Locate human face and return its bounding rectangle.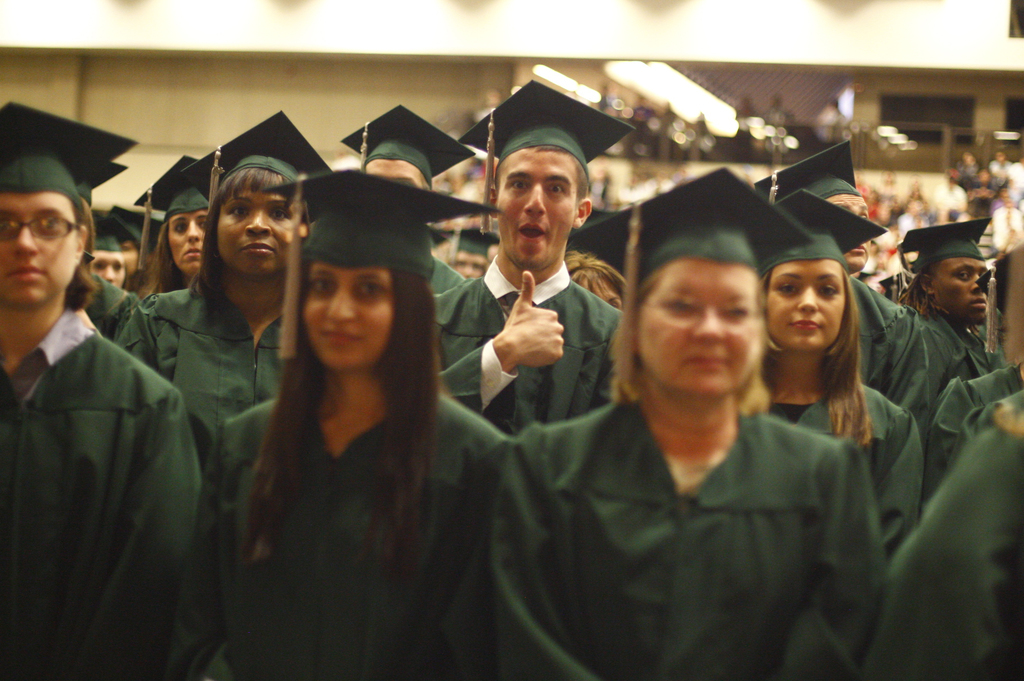
left=89, top=251, right=123, bottom=286.
